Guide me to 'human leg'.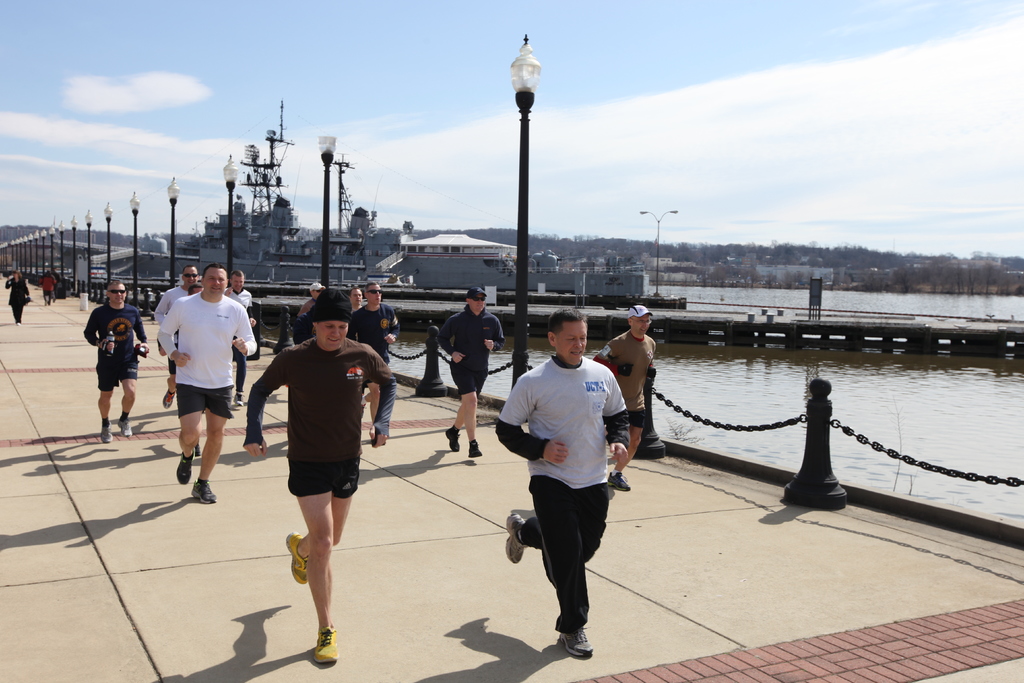
Guidance: 115,383,139,434.
